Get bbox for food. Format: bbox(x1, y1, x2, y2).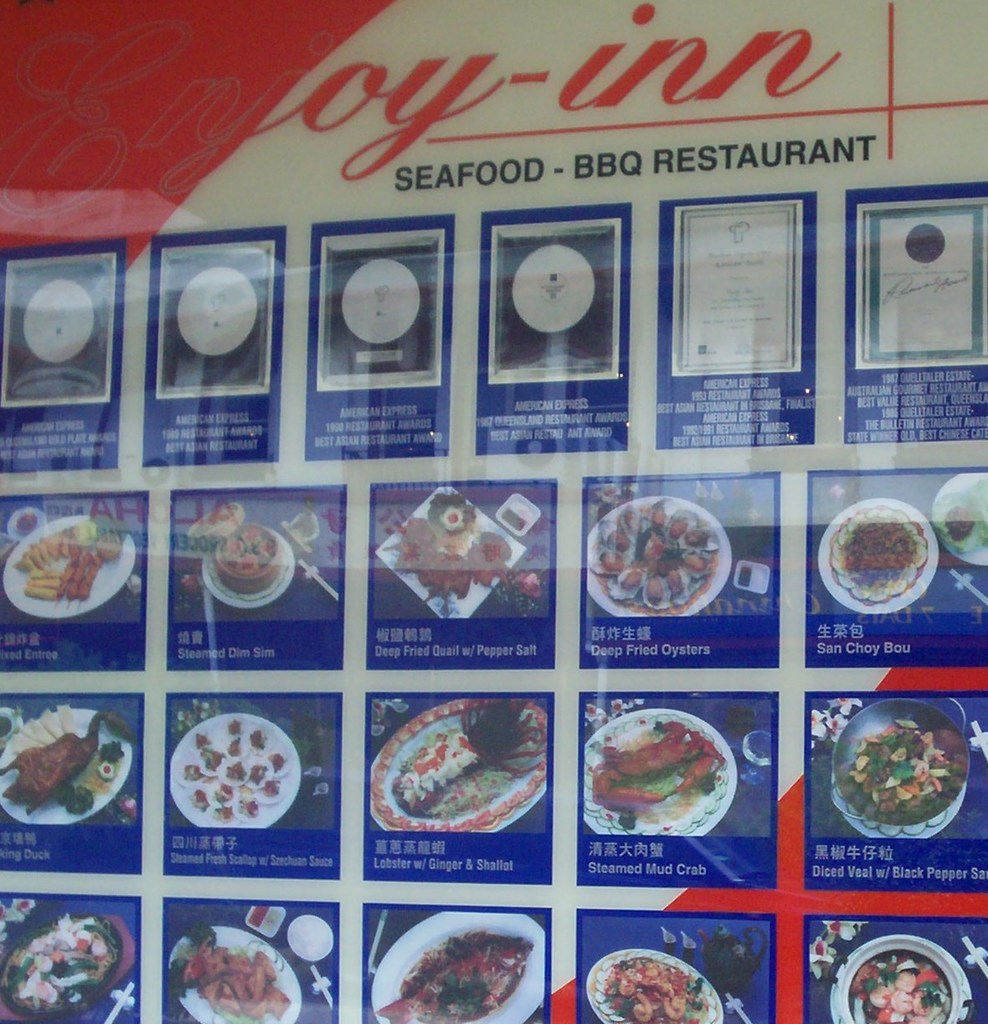
bbox(392, 693, 533, 819).
